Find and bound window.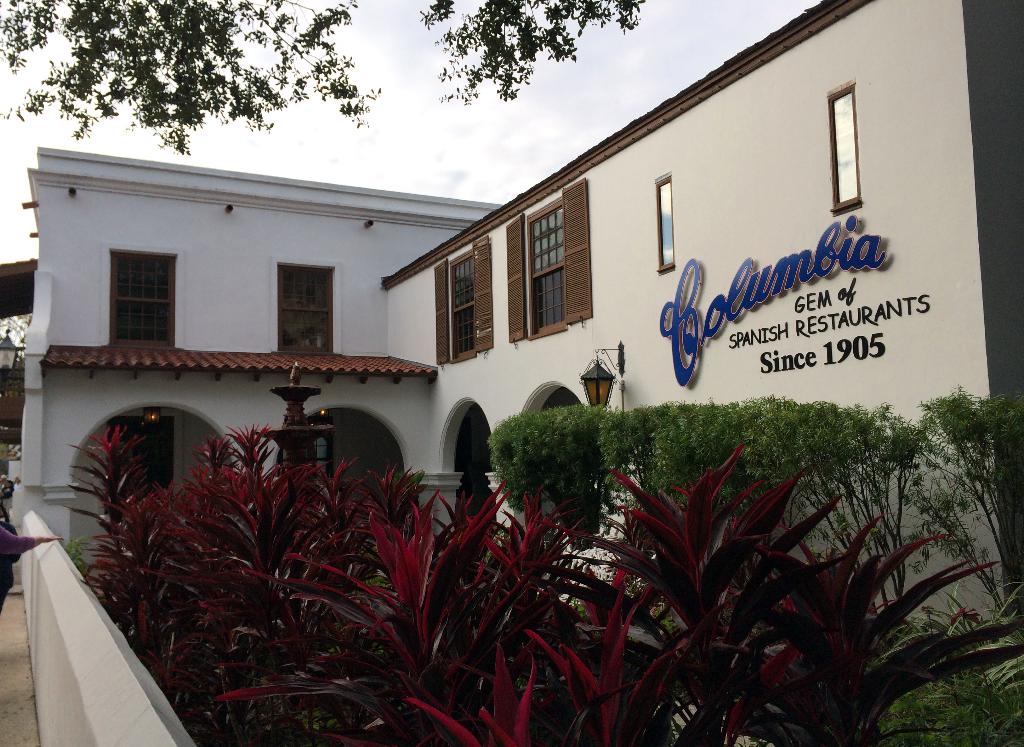
Bound: rect(110, 246, 180, 348).
